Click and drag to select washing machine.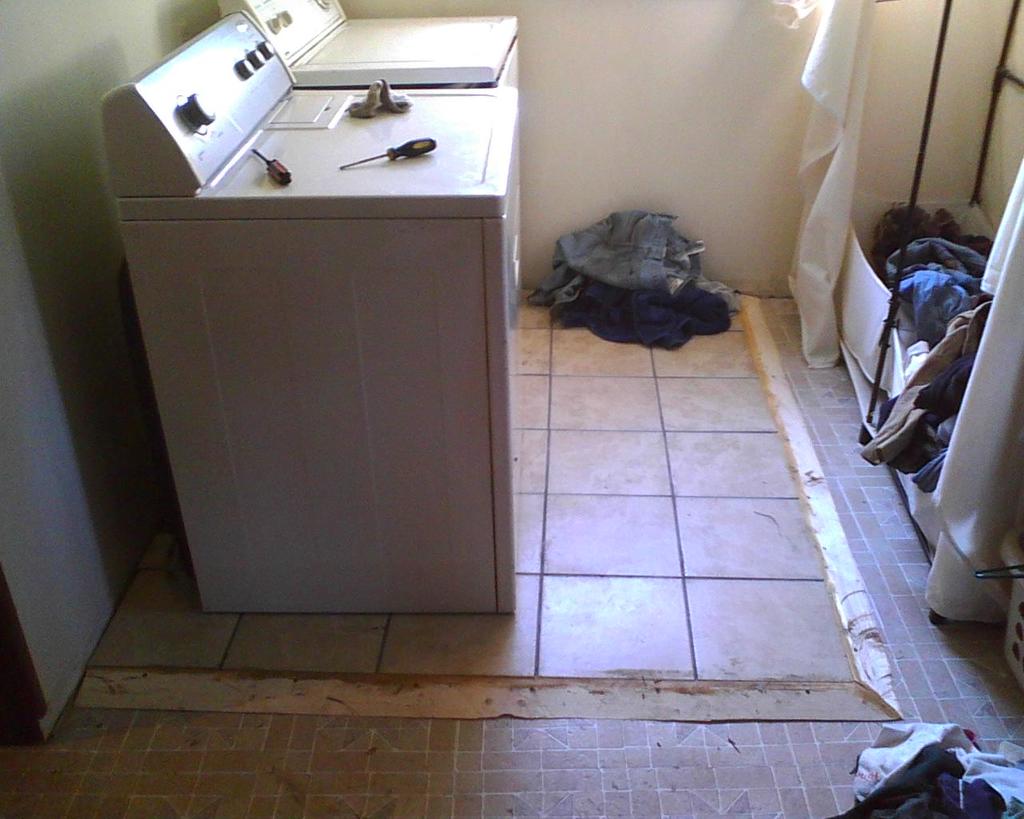
Selection: pyautogui.locateOnScreen(103, 2, 516, 617).
